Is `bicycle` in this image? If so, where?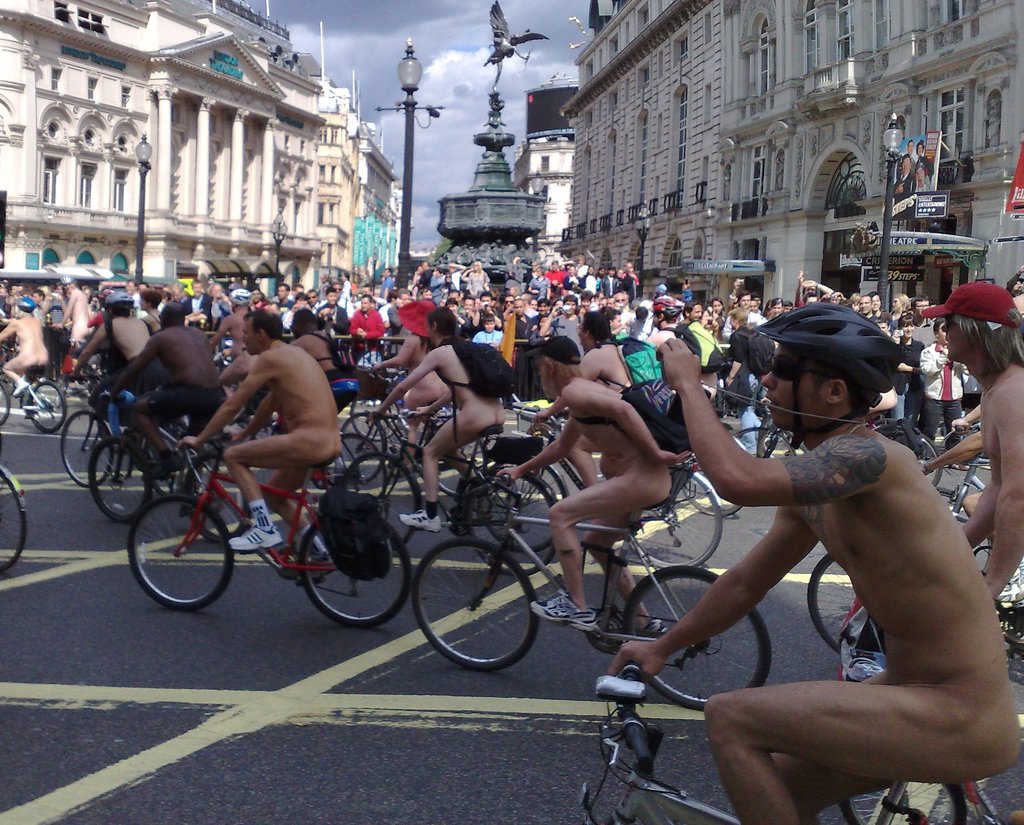
Yes, at locate(423, 469, 771, 688).
